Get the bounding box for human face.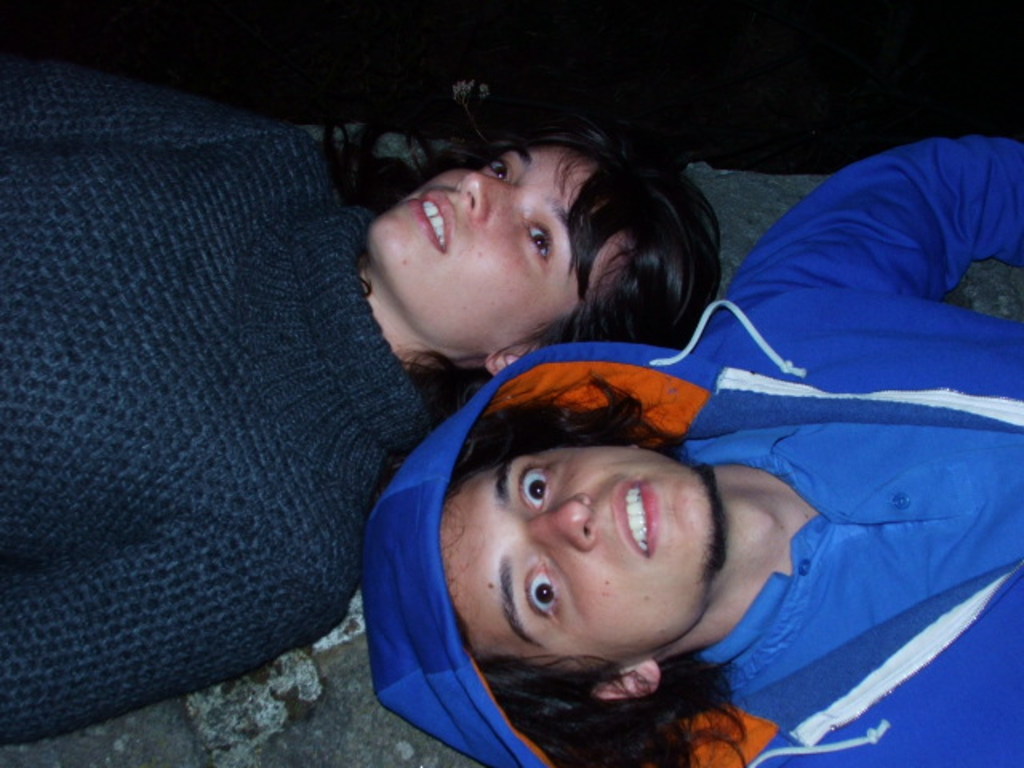
370, 152, 635, 349.
